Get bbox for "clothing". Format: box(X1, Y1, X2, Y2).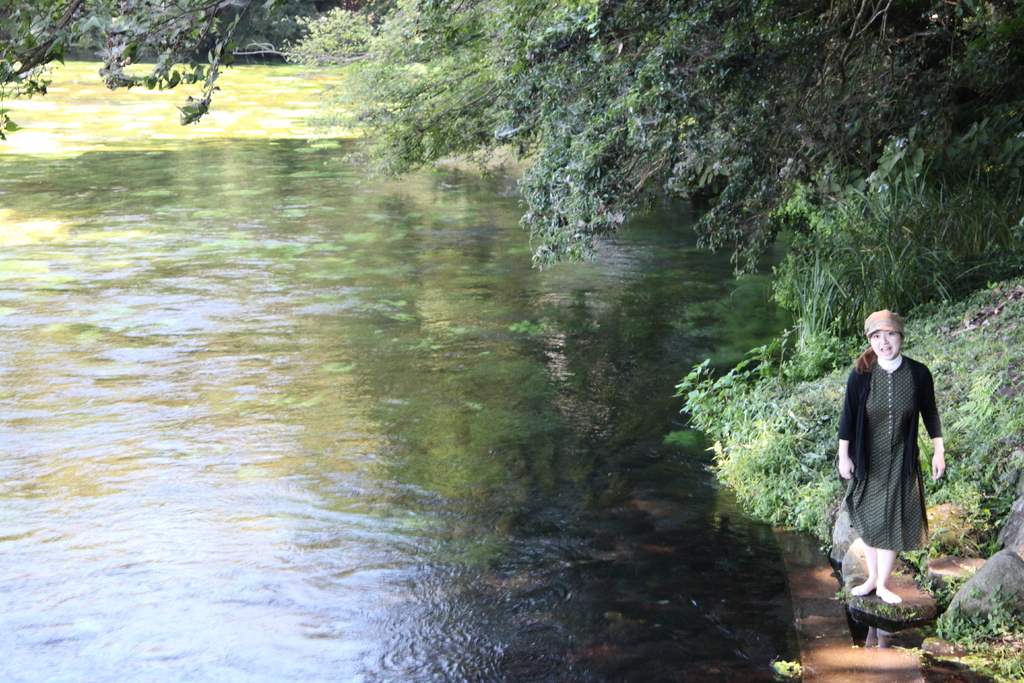
box(831, 345, 948, 575).
